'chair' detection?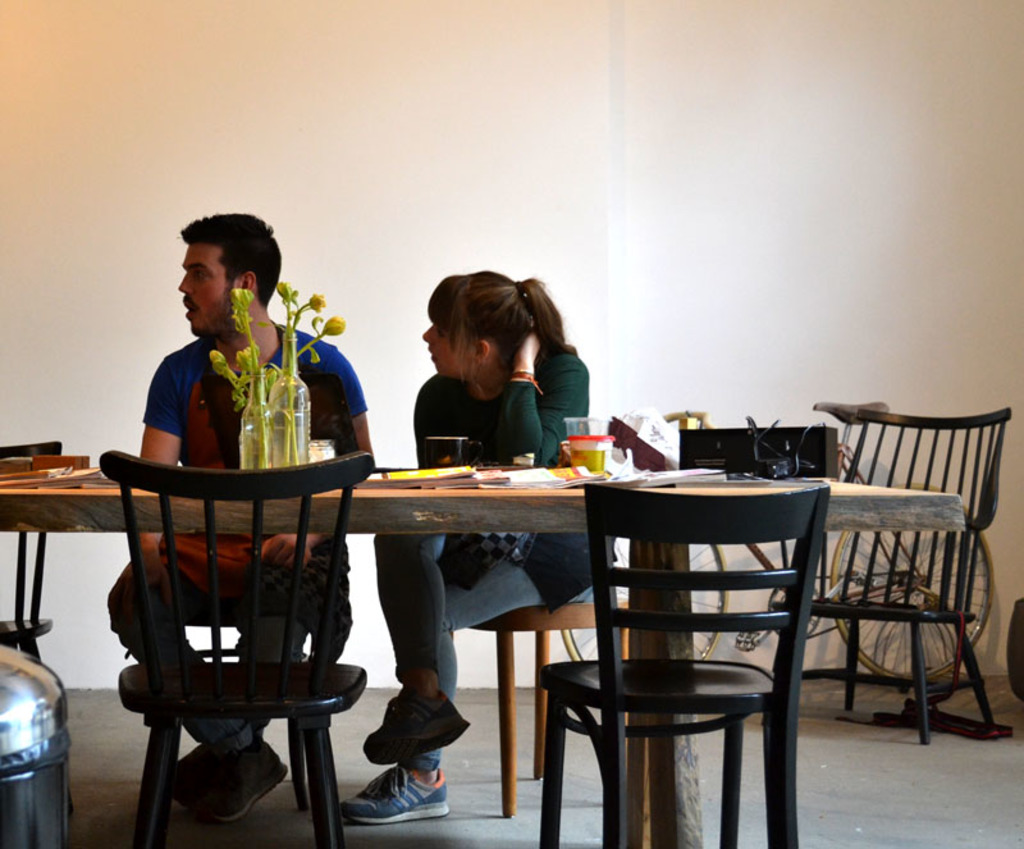
x1=97, y1=448, x2=372, y2=848
